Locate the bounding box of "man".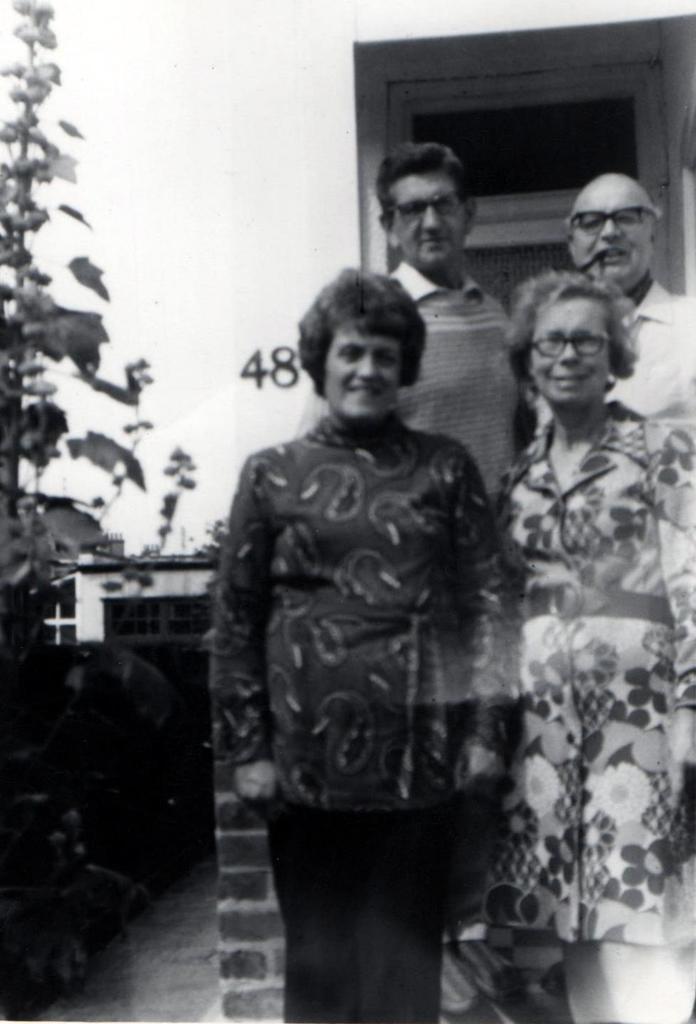
Bounding box: x1=561 y1=172 x2=695 y2=414.
